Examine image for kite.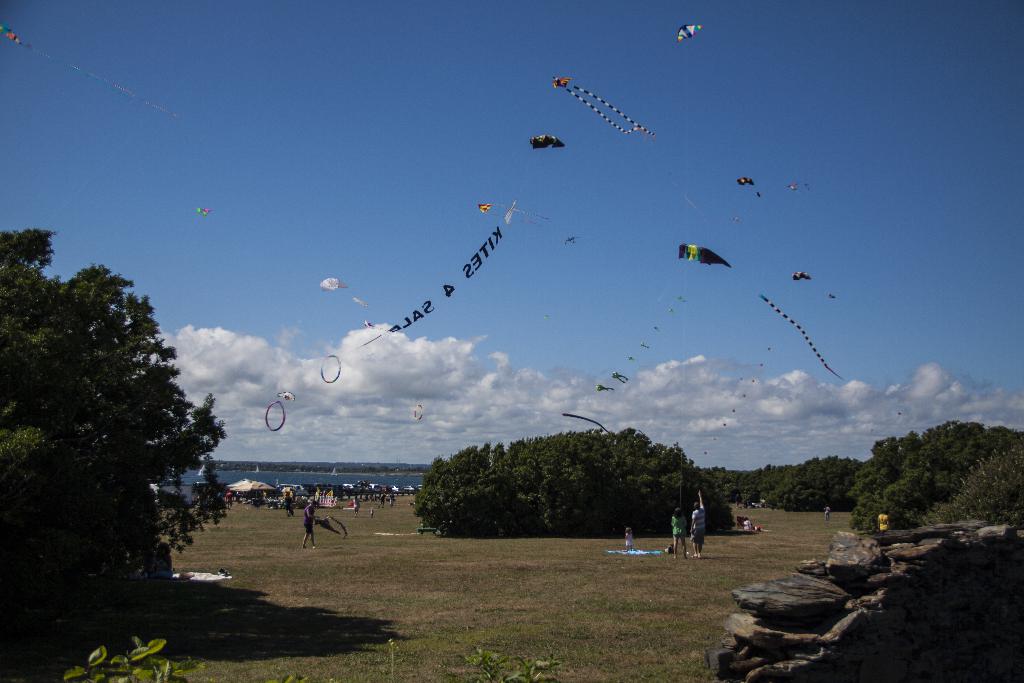
Examination result: [x1=676, y1=22, x2=707, y2=45].
